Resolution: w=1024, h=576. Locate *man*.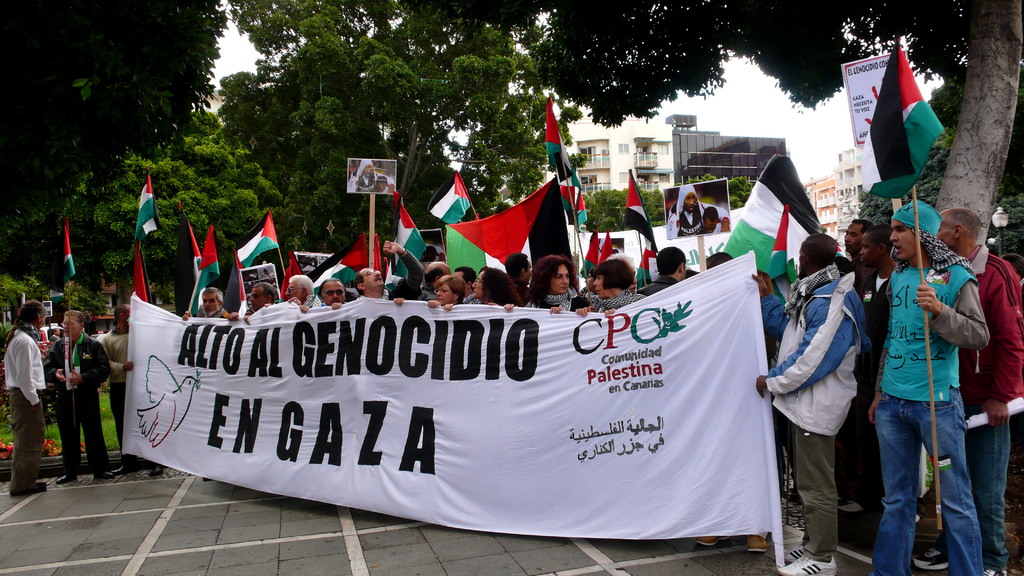
[276,269,312,312].
